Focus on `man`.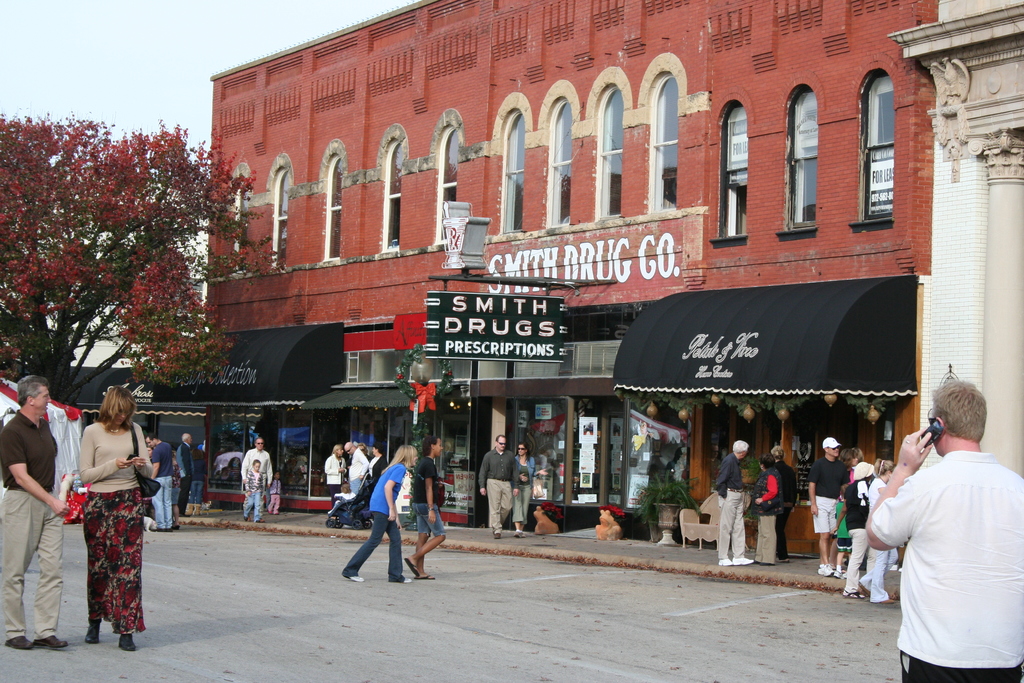
Focused at l=175, t=432, r=190, b=516.
